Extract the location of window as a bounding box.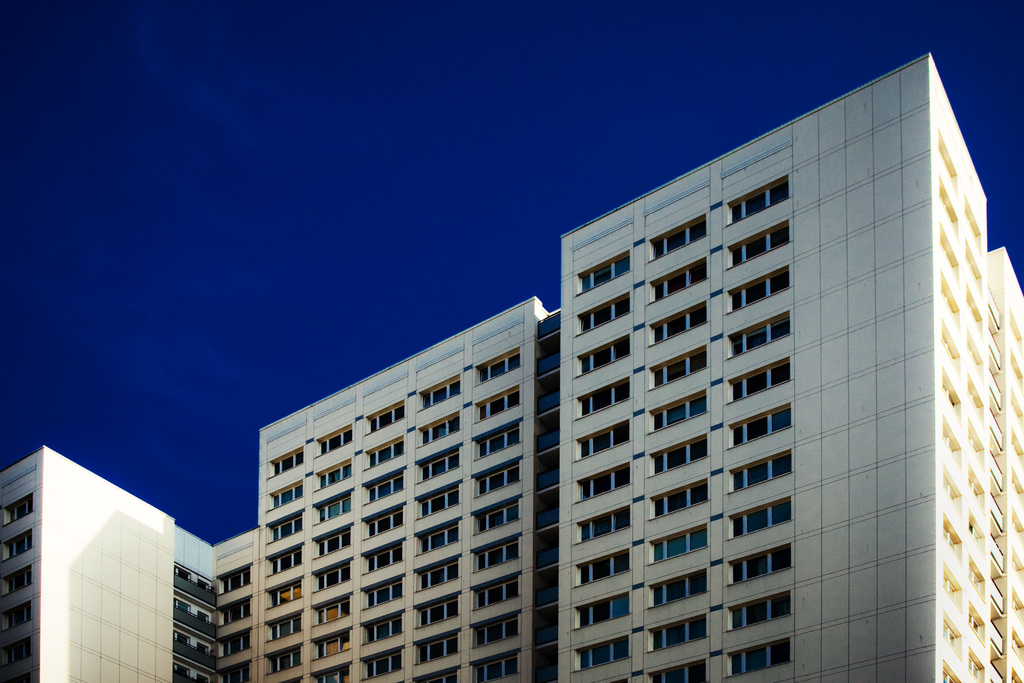
left=312, top=591, right=349, bottom=621.
